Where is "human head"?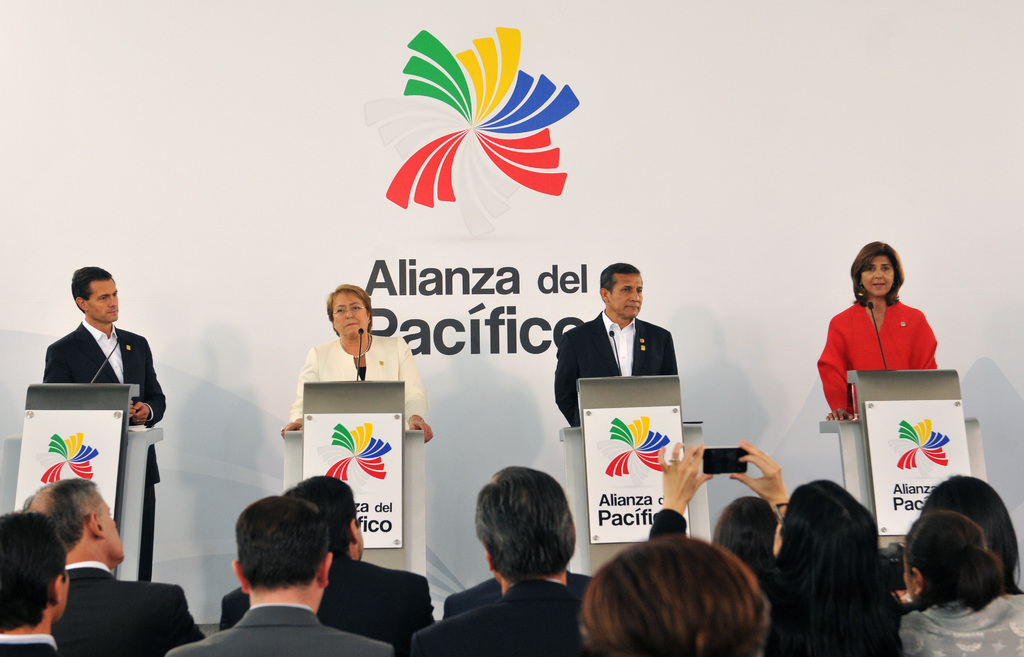
x1=852, y1=243, x2=902, y2=299.
